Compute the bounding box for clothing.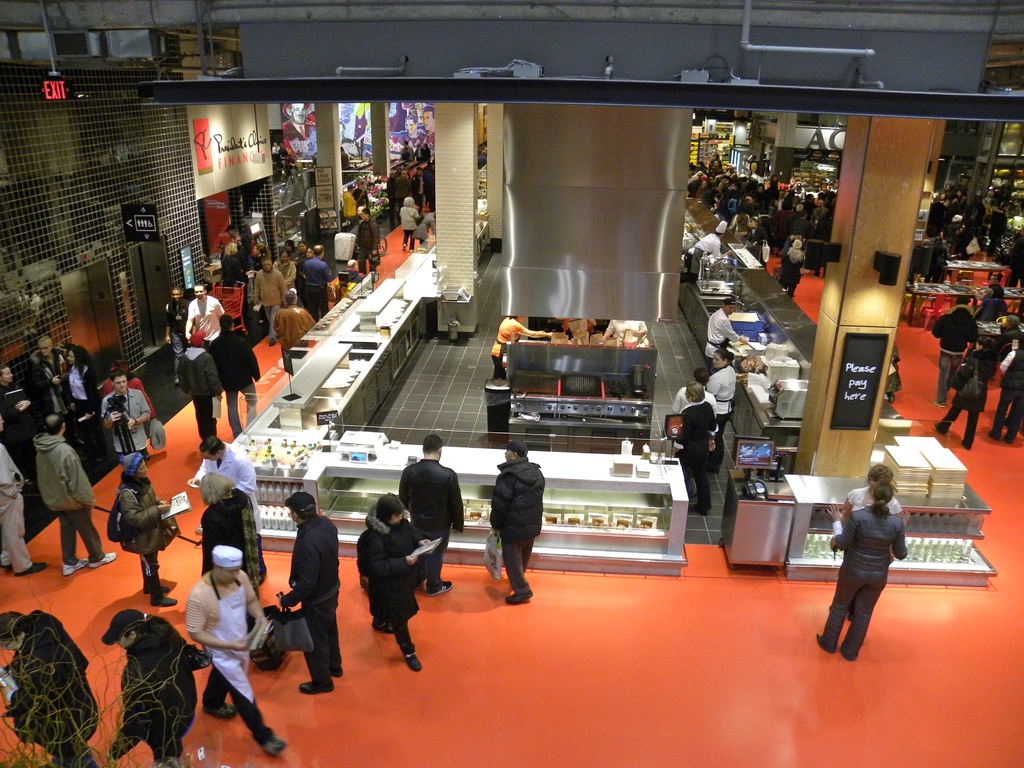
[x1=202, y1=495, x2=271, y2=601].
